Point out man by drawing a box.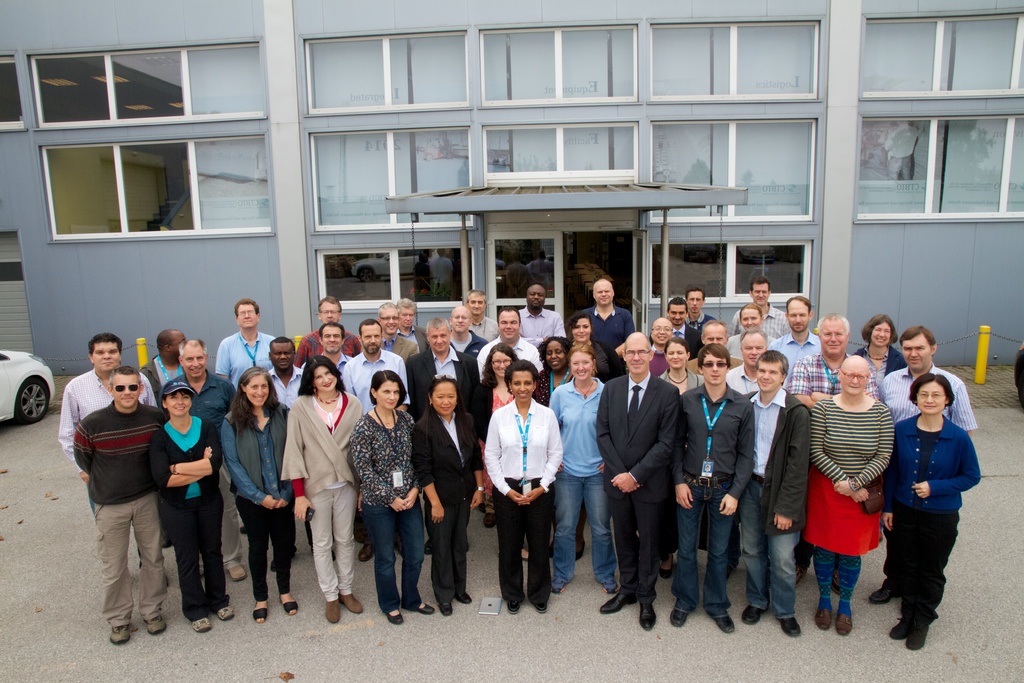
[x1=140, y1=331, x2=186, y2=548].
